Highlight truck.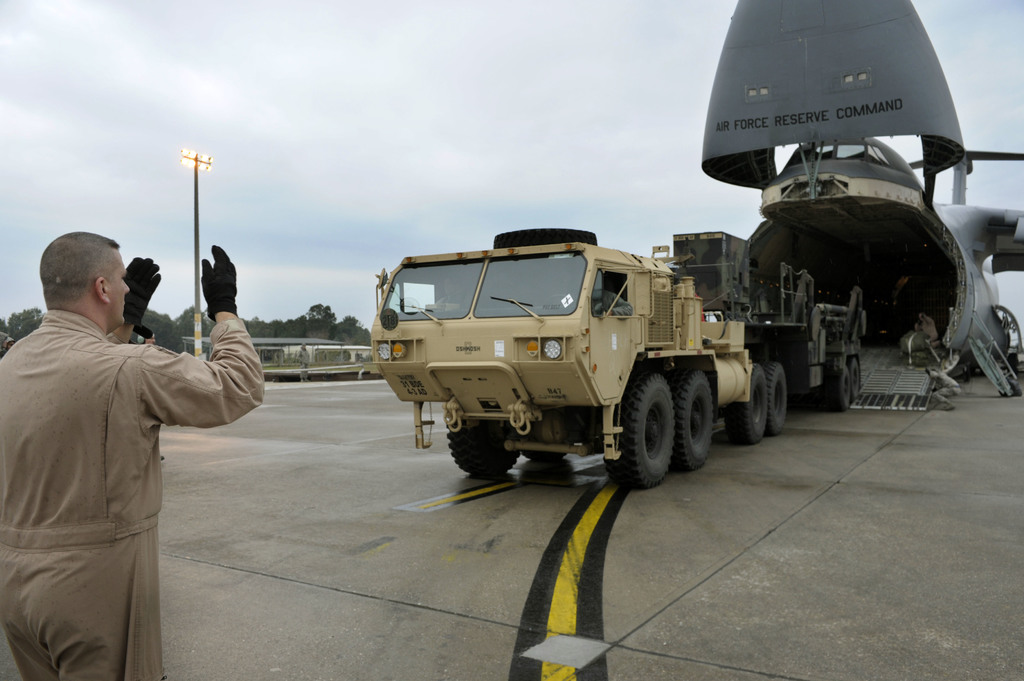
Highlighted region: l=246, t=342, r=280, b=380.
